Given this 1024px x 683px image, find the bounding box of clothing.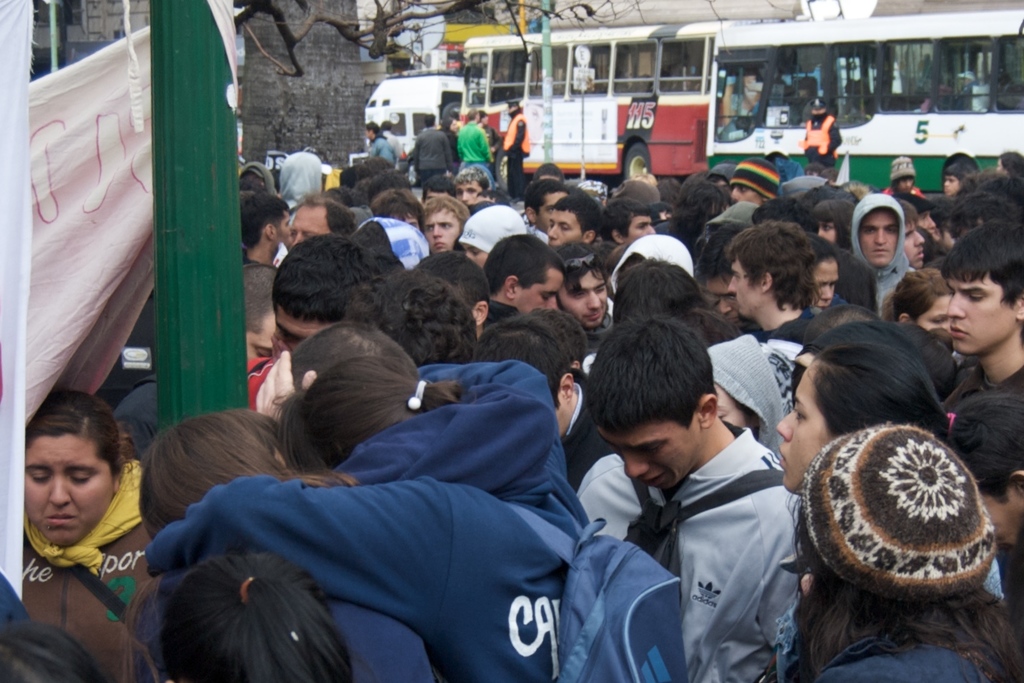
(146,355,601,682).
